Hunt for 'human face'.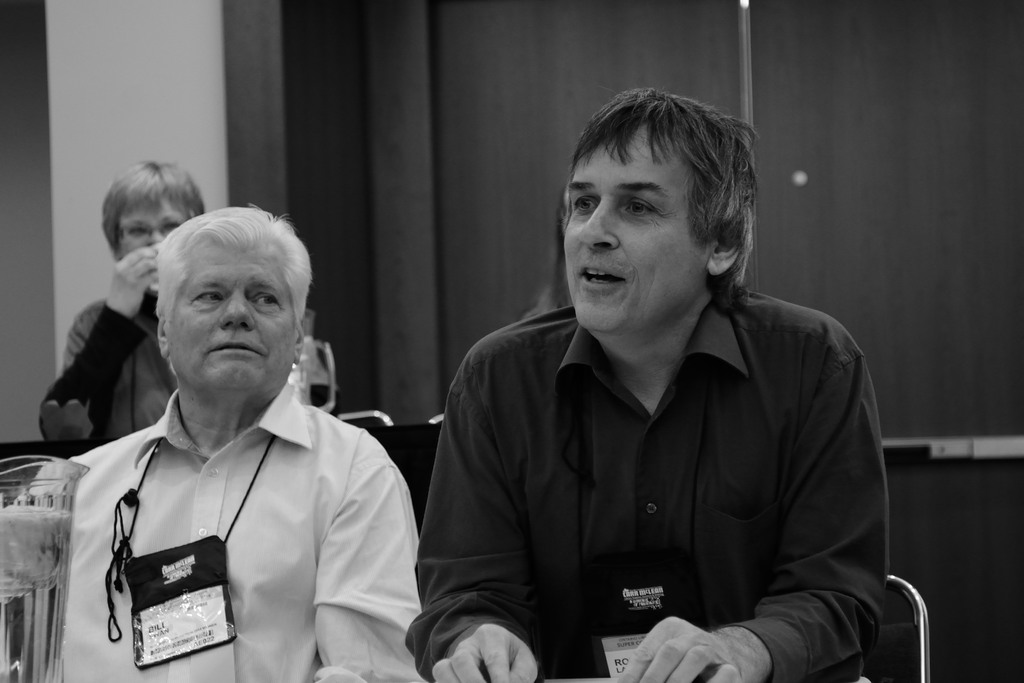
Hunted down at <bbox>563, 116, 742, 335</bbox>.
